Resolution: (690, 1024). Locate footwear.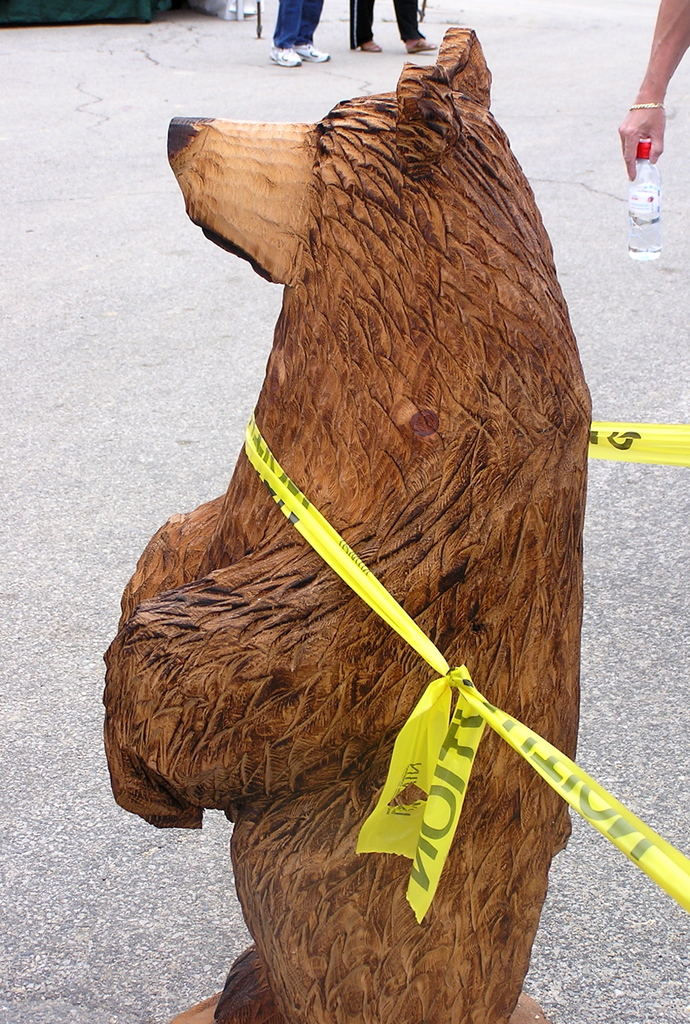
l=401, t=32, r=438, b=53.
